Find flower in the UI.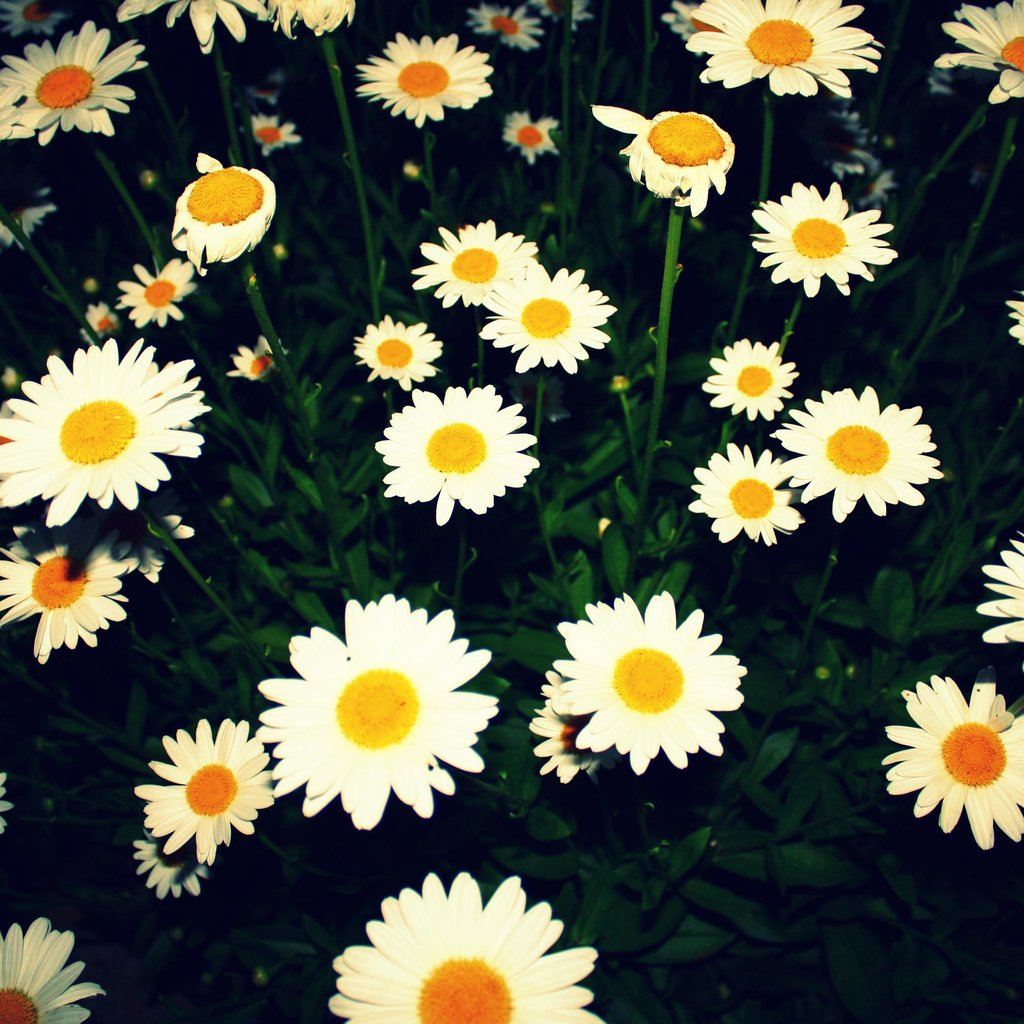
UI element at <region>779, 378, 947, 538</region>.
